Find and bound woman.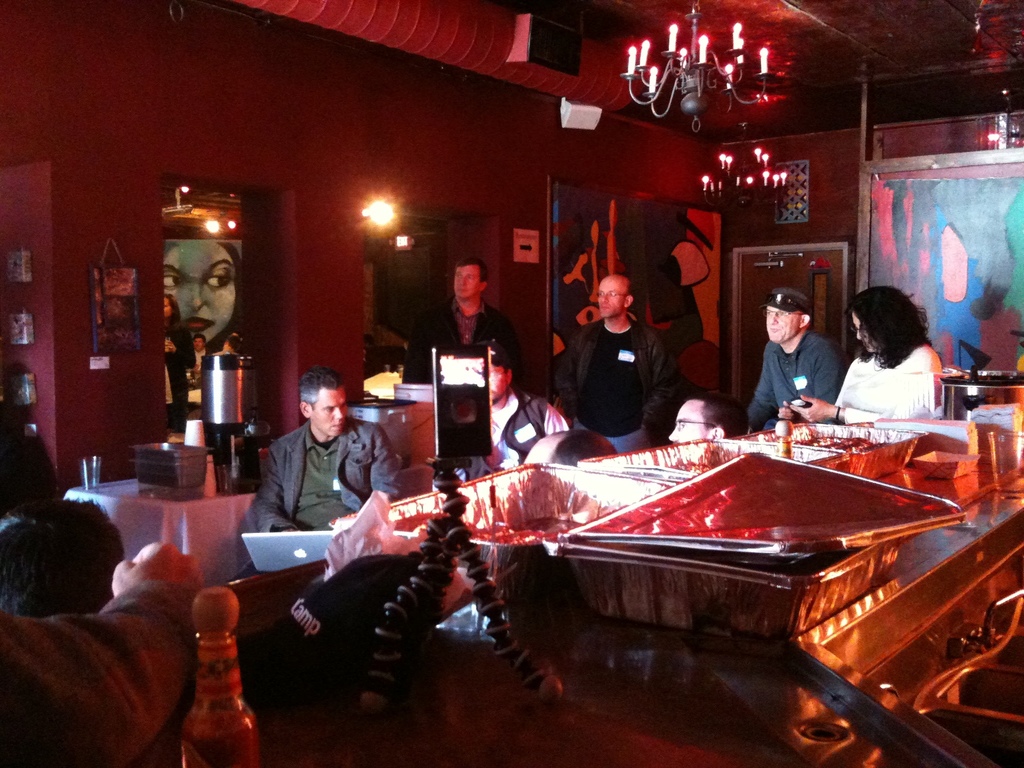
Bound: box=[835, 279, 959, 443].
